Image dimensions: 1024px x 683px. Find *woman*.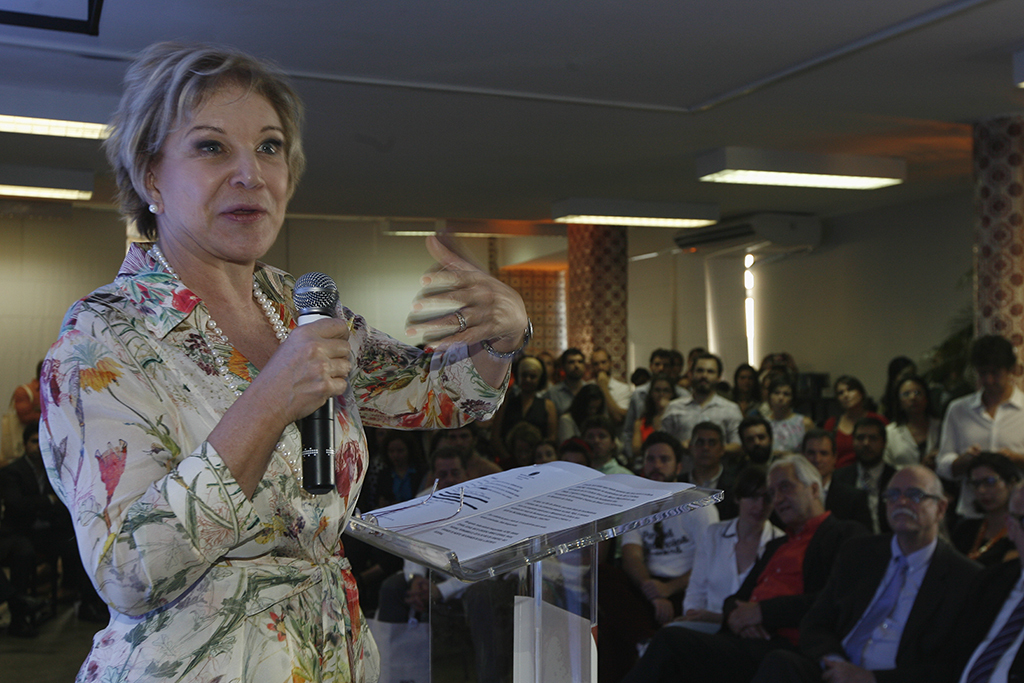
(38,40,433,677).
